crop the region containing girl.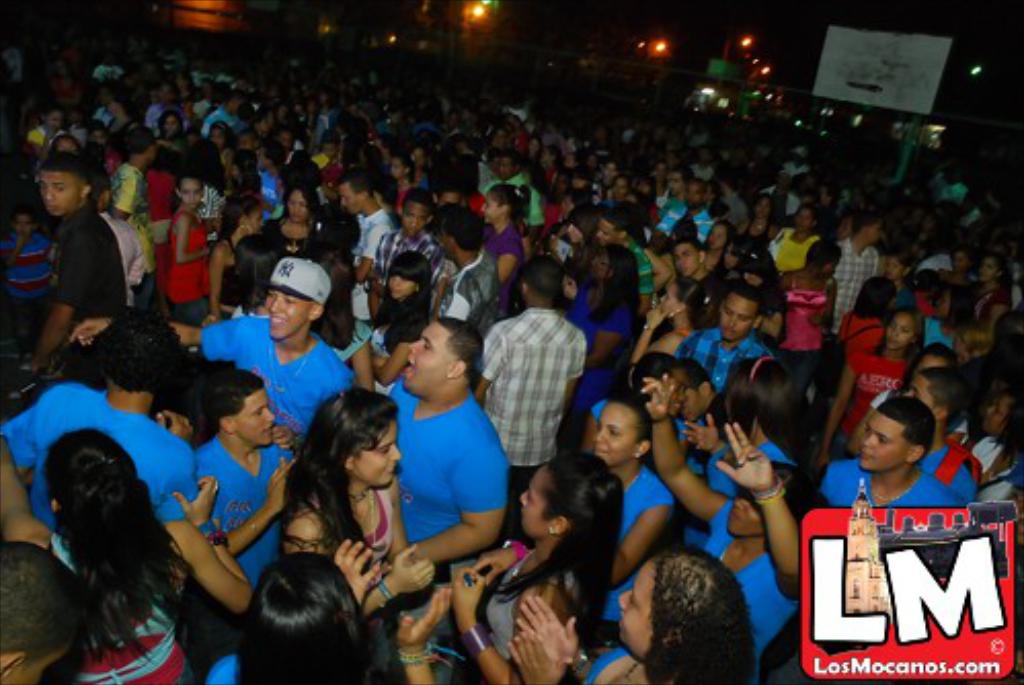
Crop region: bbox(0, 422, 250, 683).
